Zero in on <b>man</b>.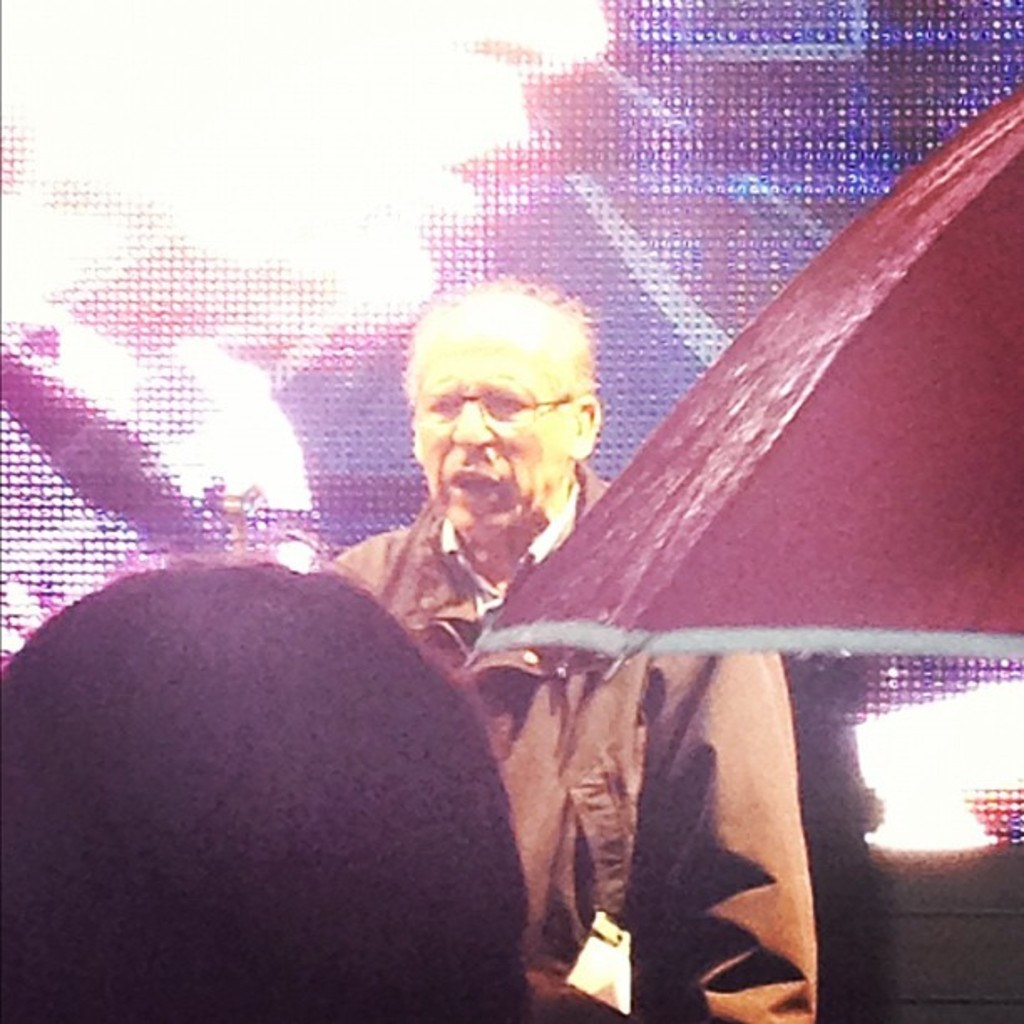
Zeroed in: 331,268,825,1022.
